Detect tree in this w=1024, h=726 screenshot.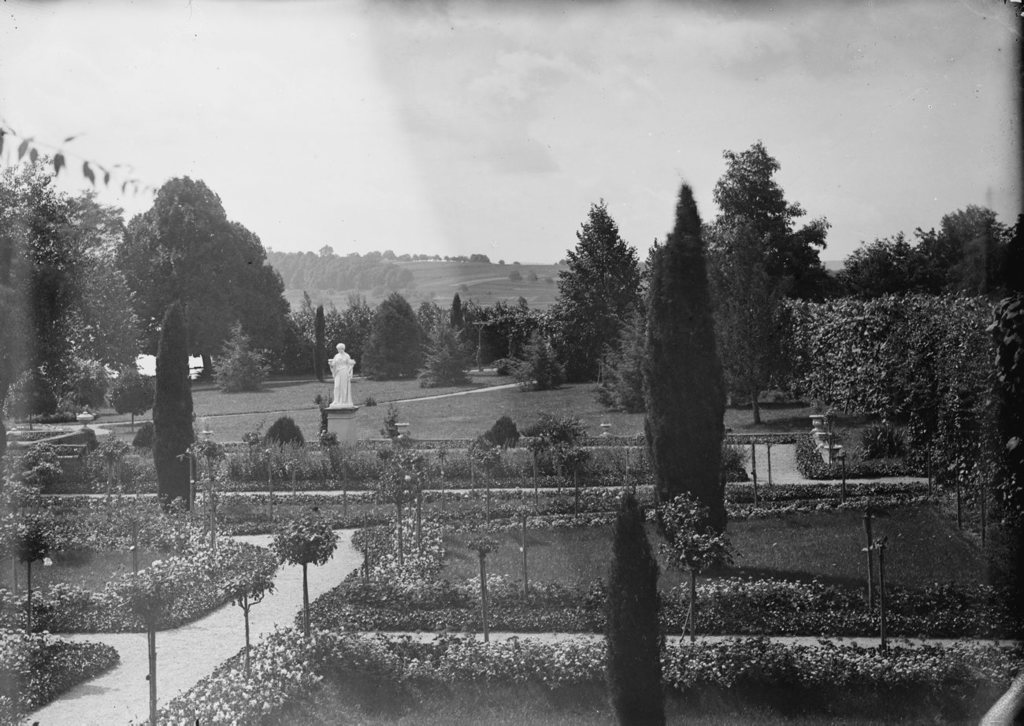
Detection: l=203, t=535, r=272, b=672.
